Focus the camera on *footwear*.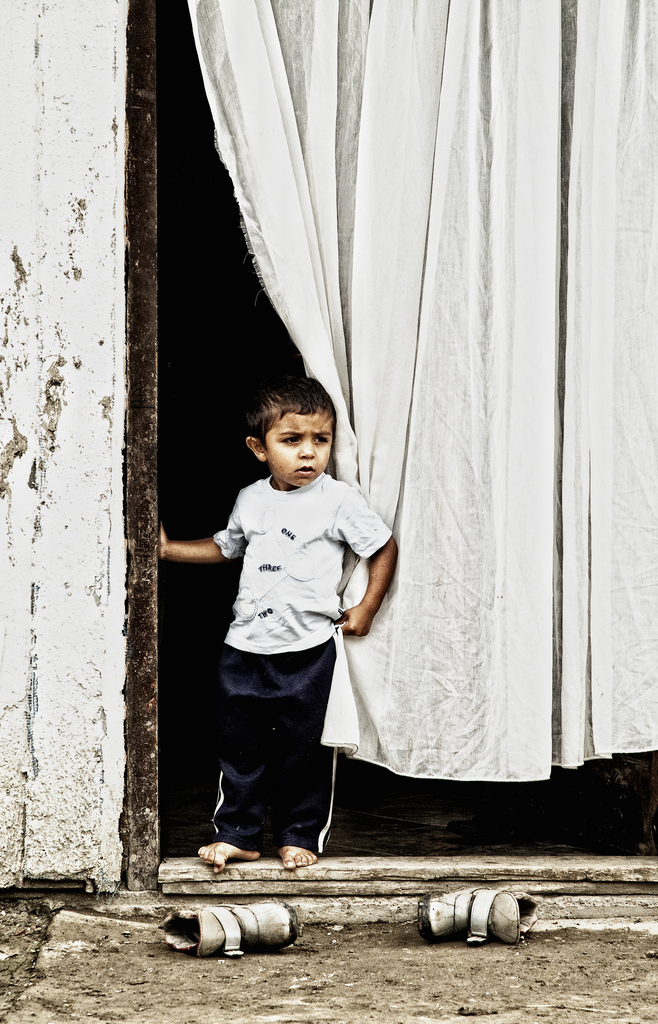
Focus region: 151:897:310:965.
